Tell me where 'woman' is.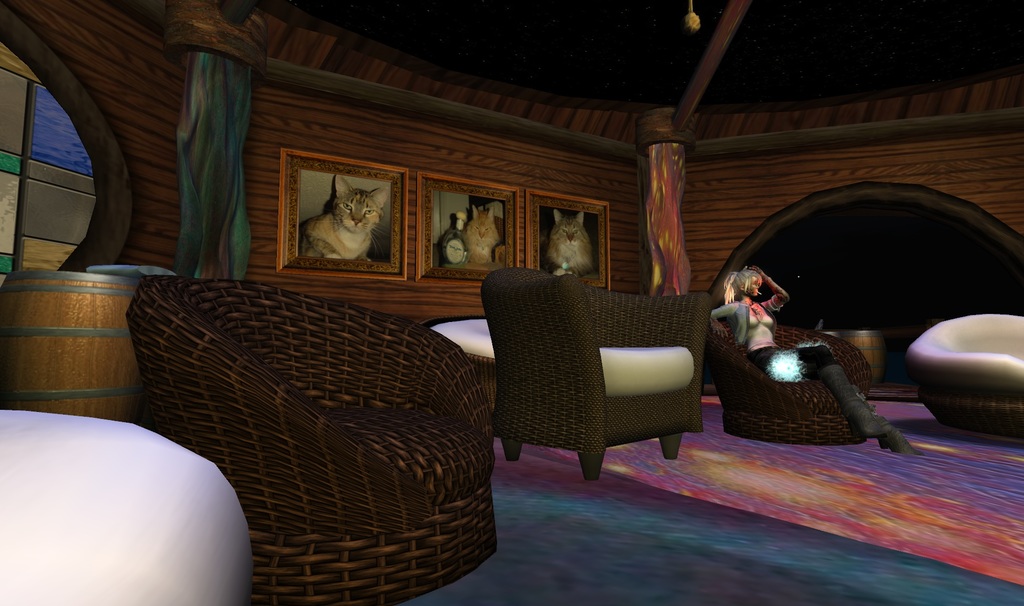
'woman' is at {"left": 718, "top": 235, "right": 893, "bottom": 442}.
